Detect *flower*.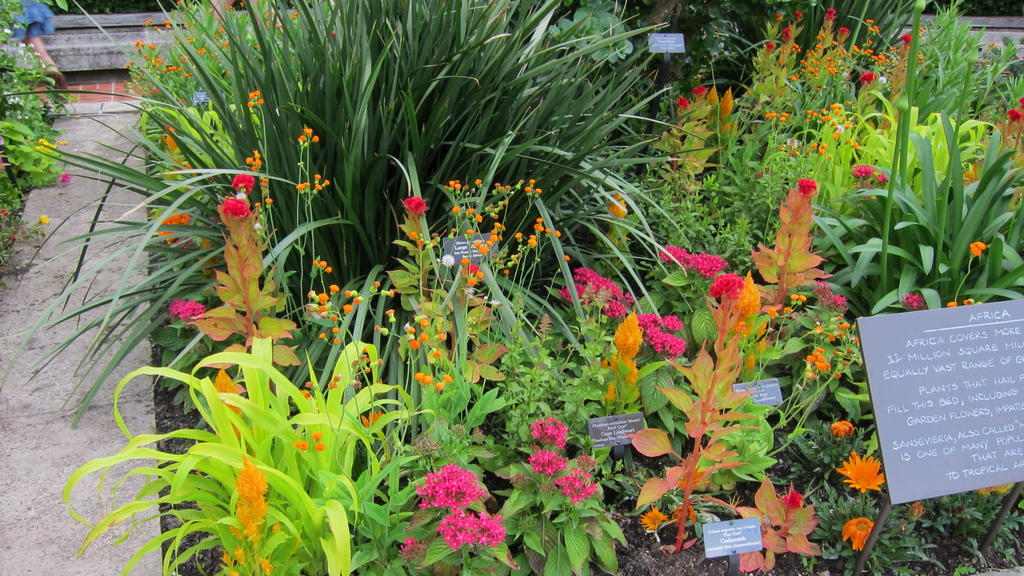
Detected at bbox=[829, 422, 855, 438].
